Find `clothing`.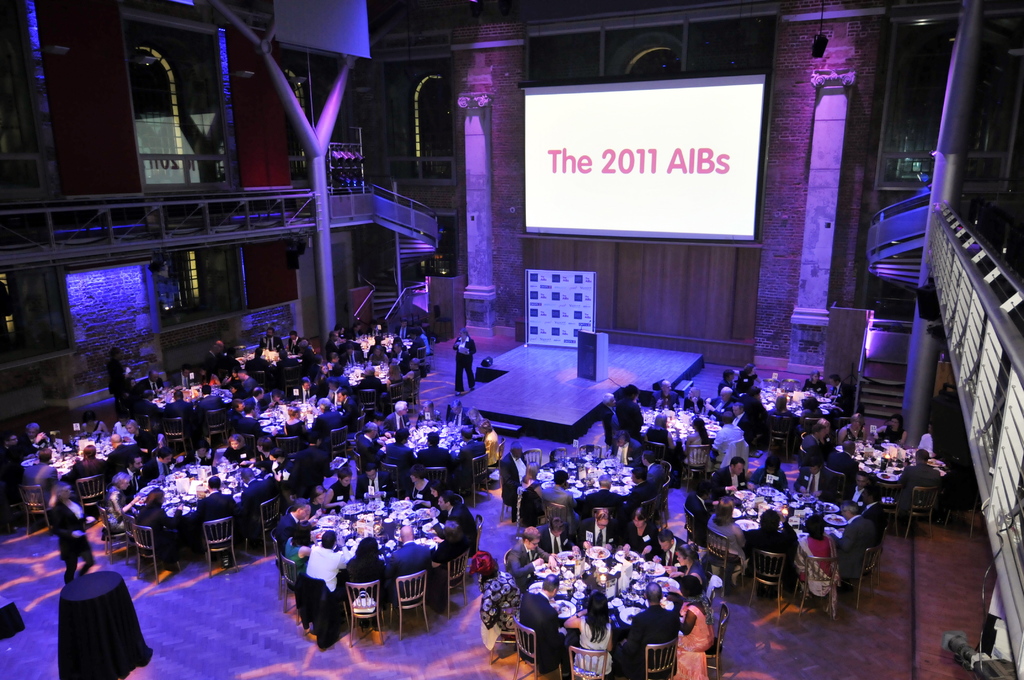
431/530/463/572.
